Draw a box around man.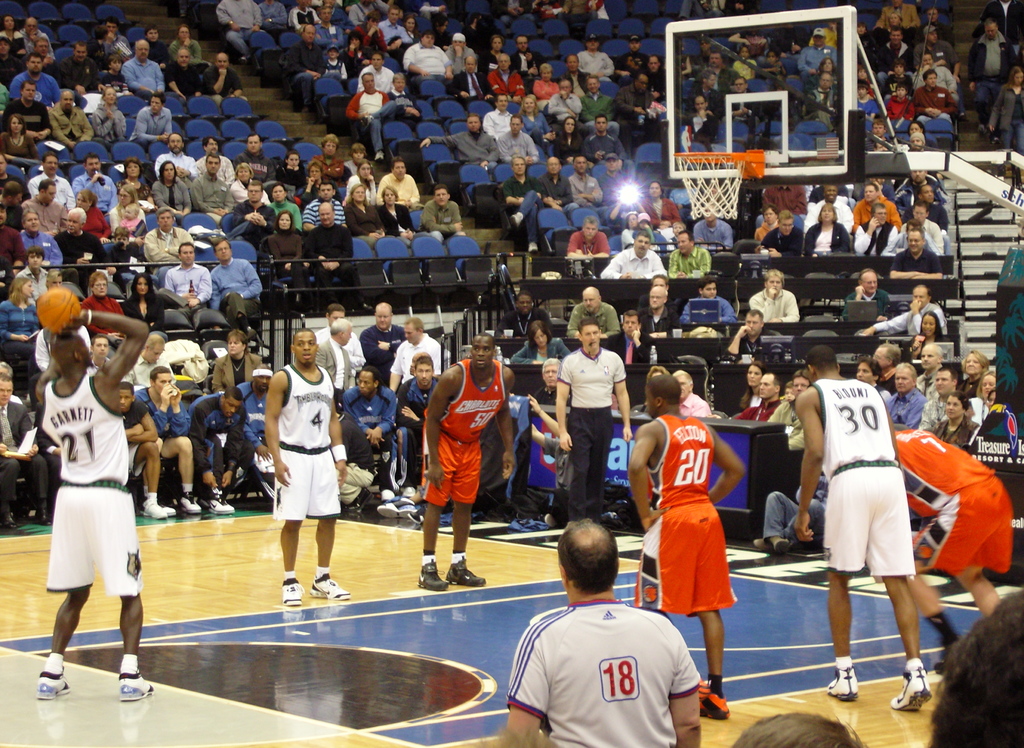
(312,6,339,48).
